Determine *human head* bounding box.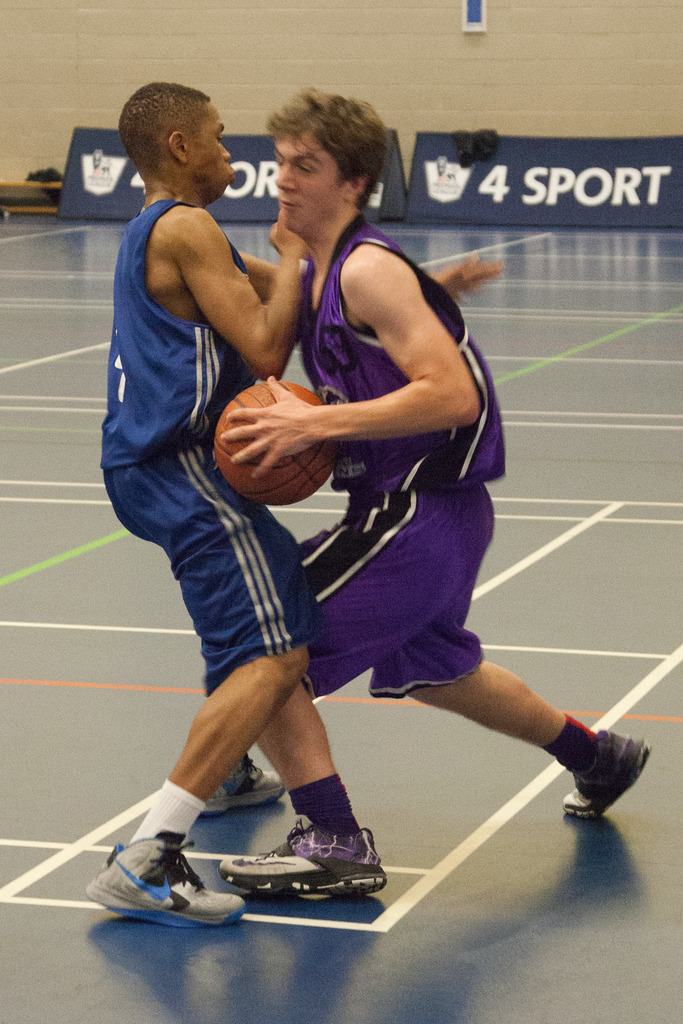
Determined: <region>108, 67, 230, 199</region>.
